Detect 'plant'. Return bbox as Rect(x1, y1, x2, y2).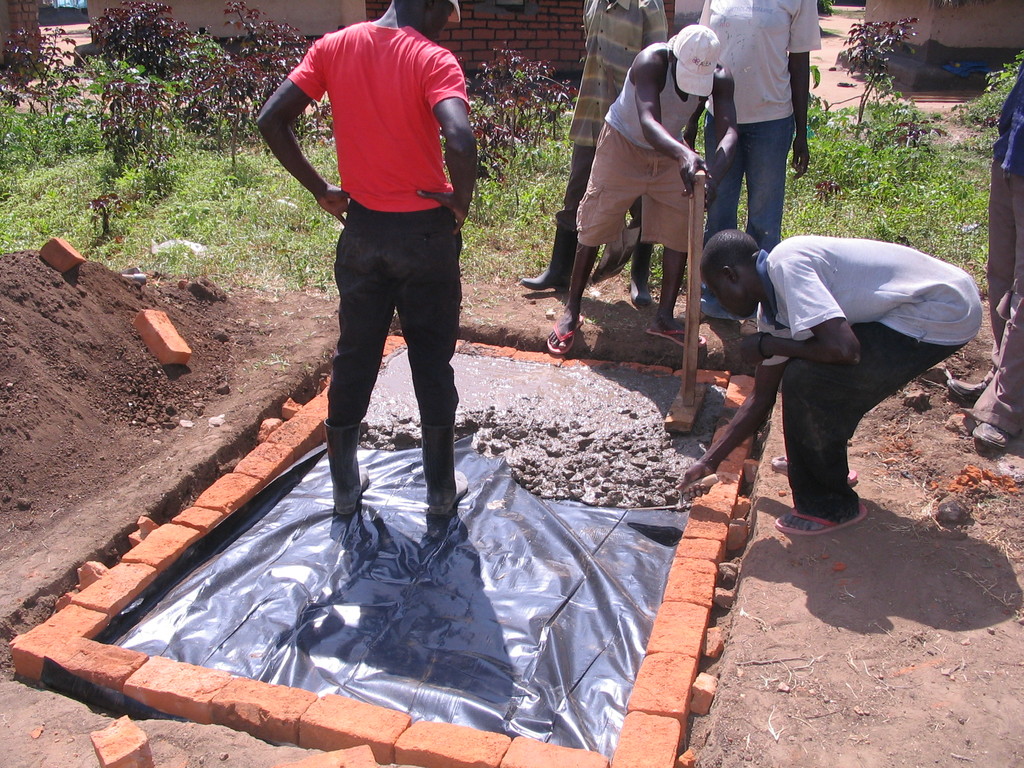
Rect(812, 175, 844, 211).
